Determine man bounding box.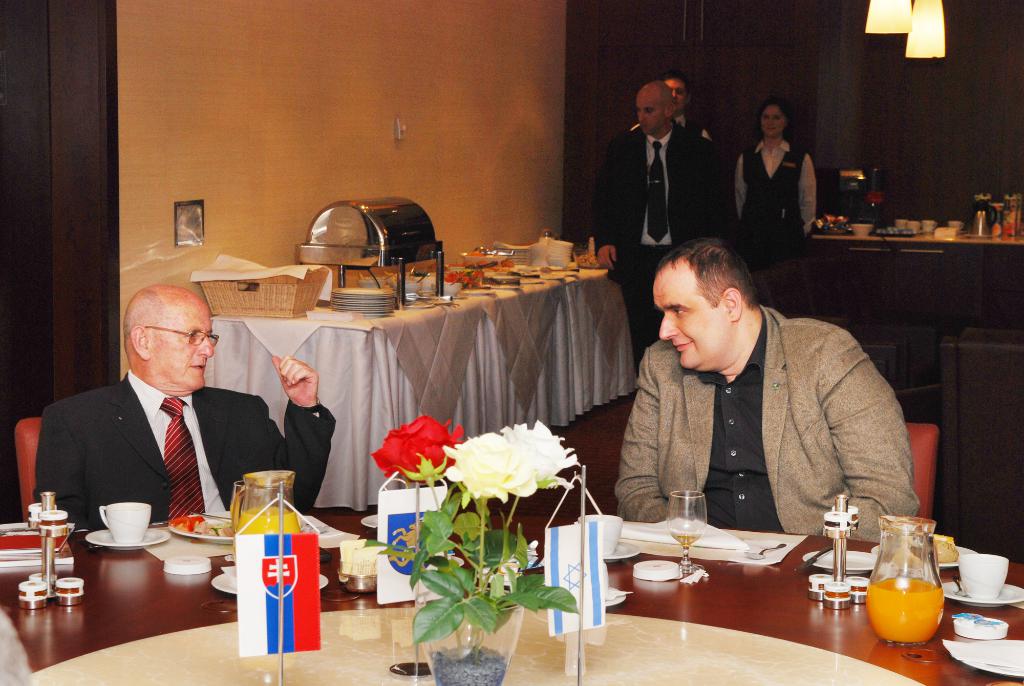
Determined: {"x1": 611, "y1": 238, "x2": 922, "y2": 544}.
